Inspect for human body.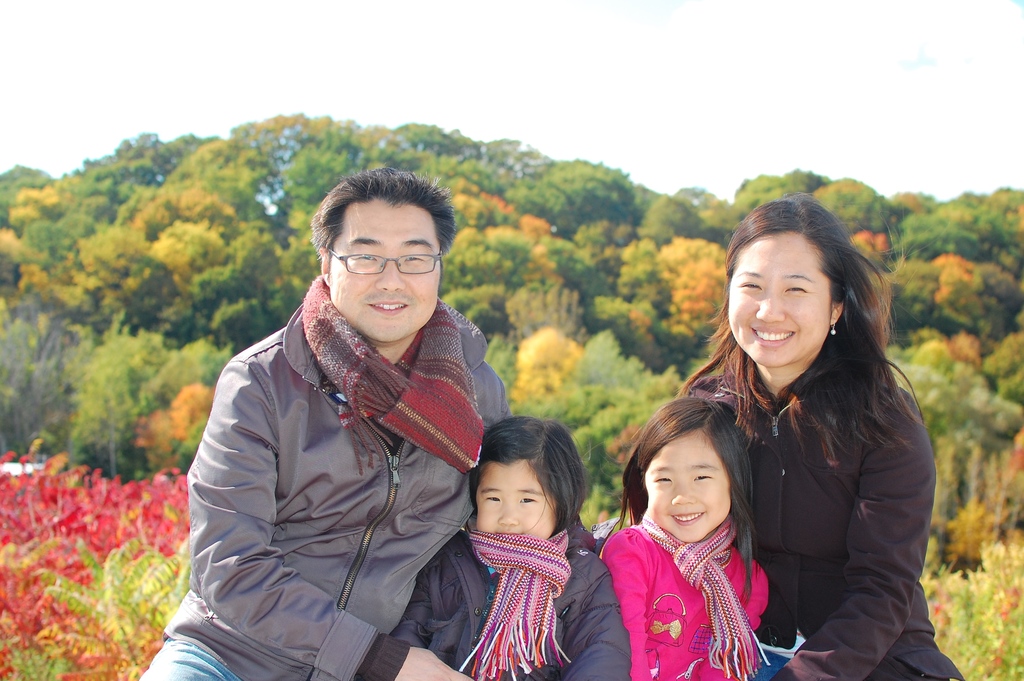
Inspection: [599, 395, 771, 679].
